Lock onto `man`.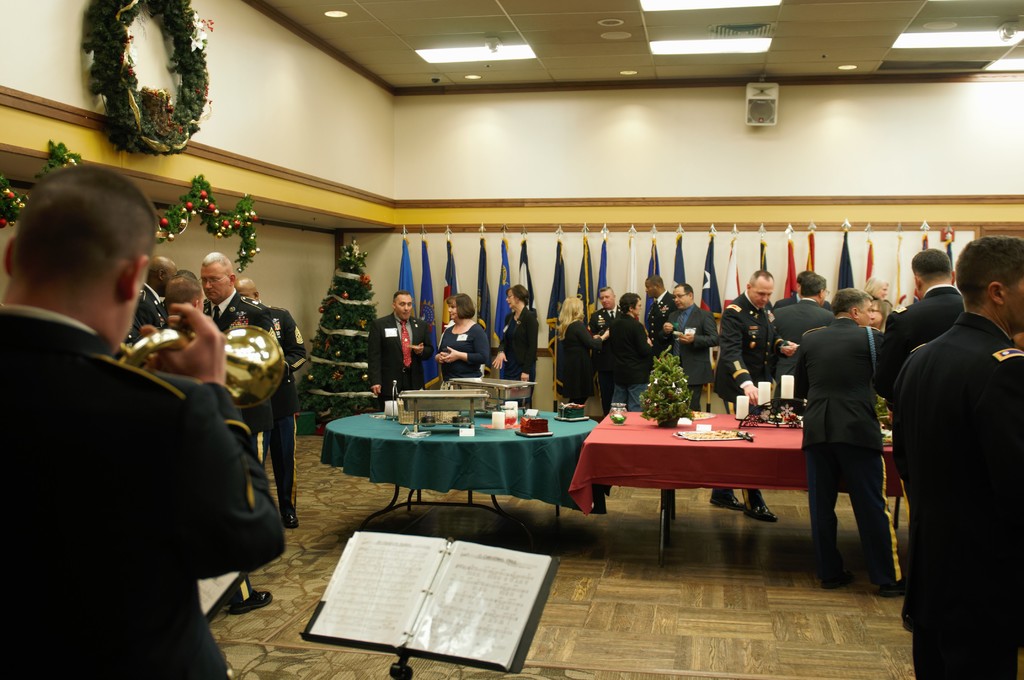
Locked: select_region(0, 154, 260, 665).
